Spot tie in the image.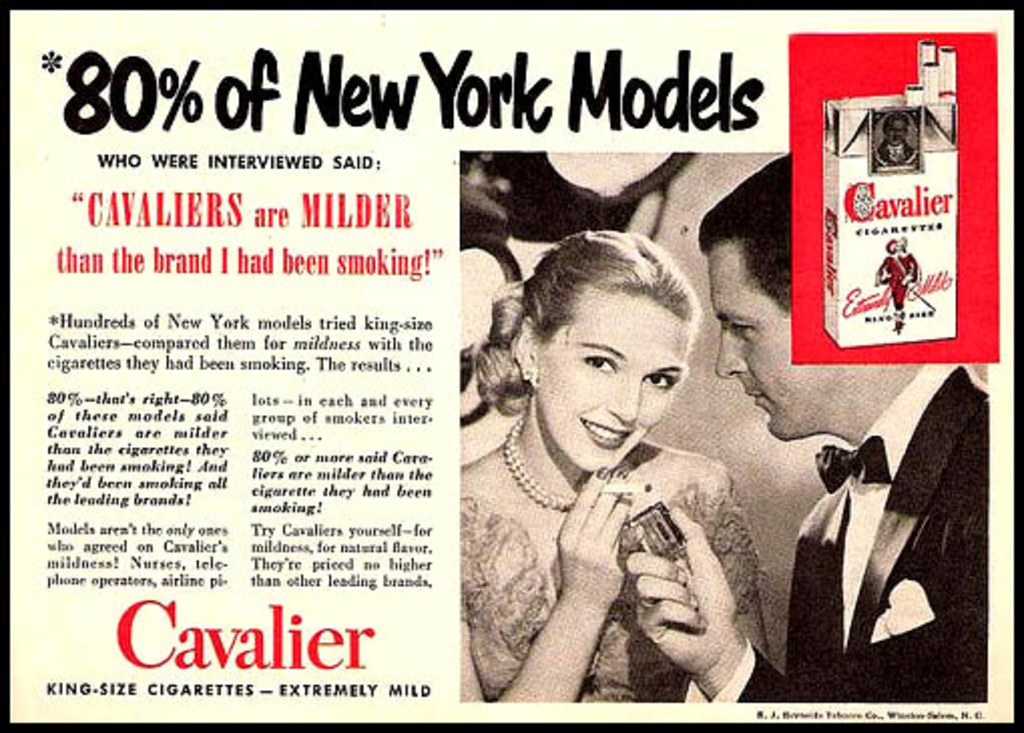
tie found at bbox(815, 434, 889, 498).
